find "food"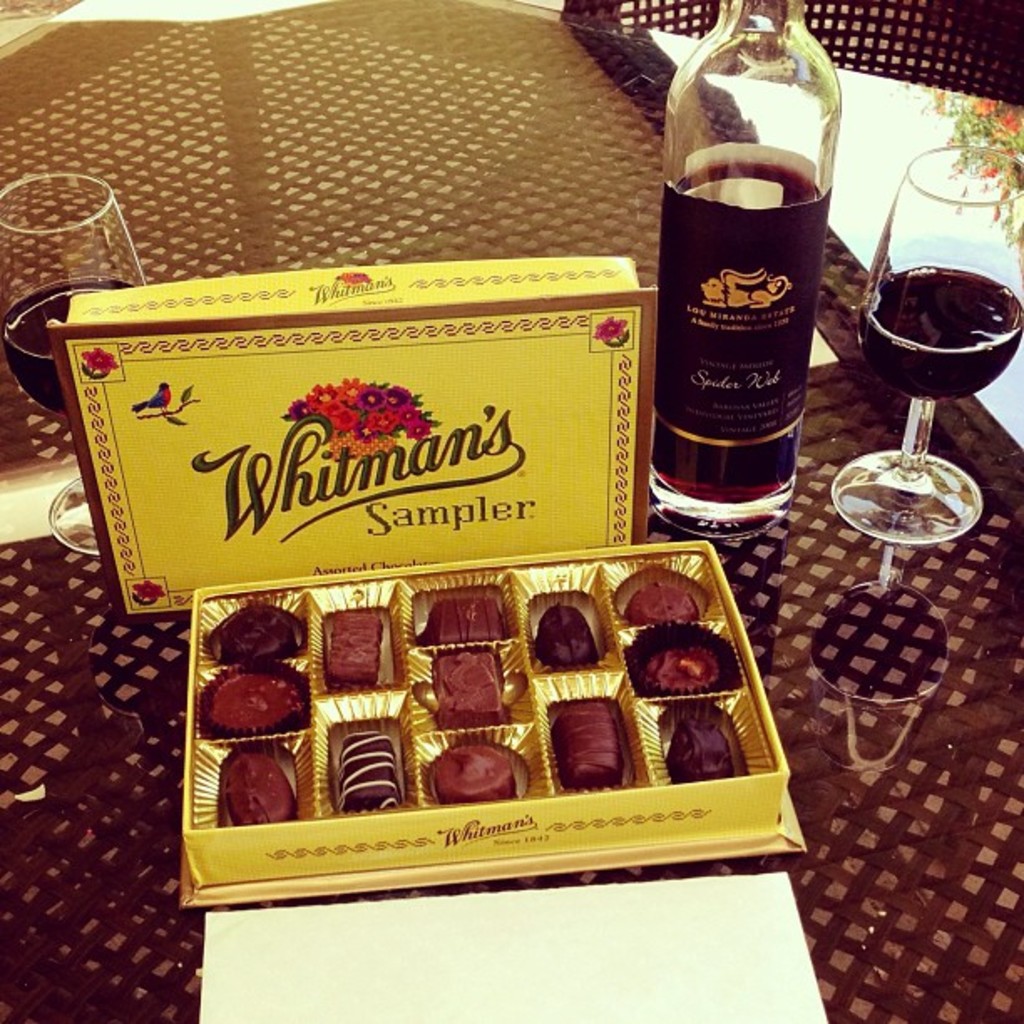
{"left": 440, "top": 743, "right": 512, "bottom": 798}
